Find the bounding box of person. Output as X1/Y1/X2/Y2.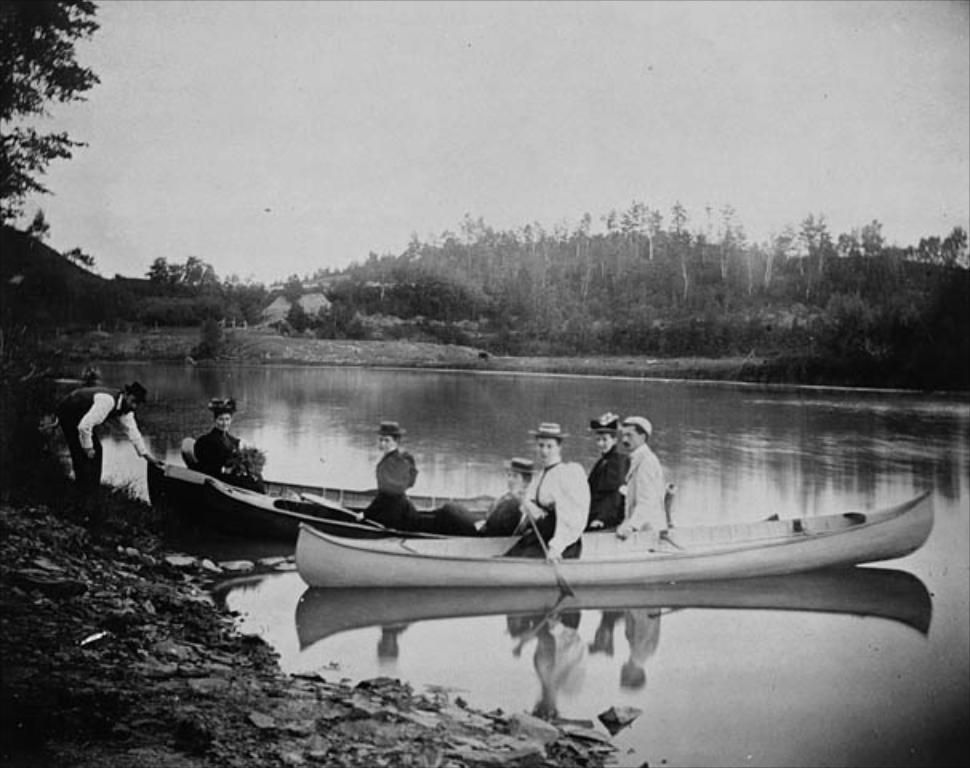
56/386/160/482.
